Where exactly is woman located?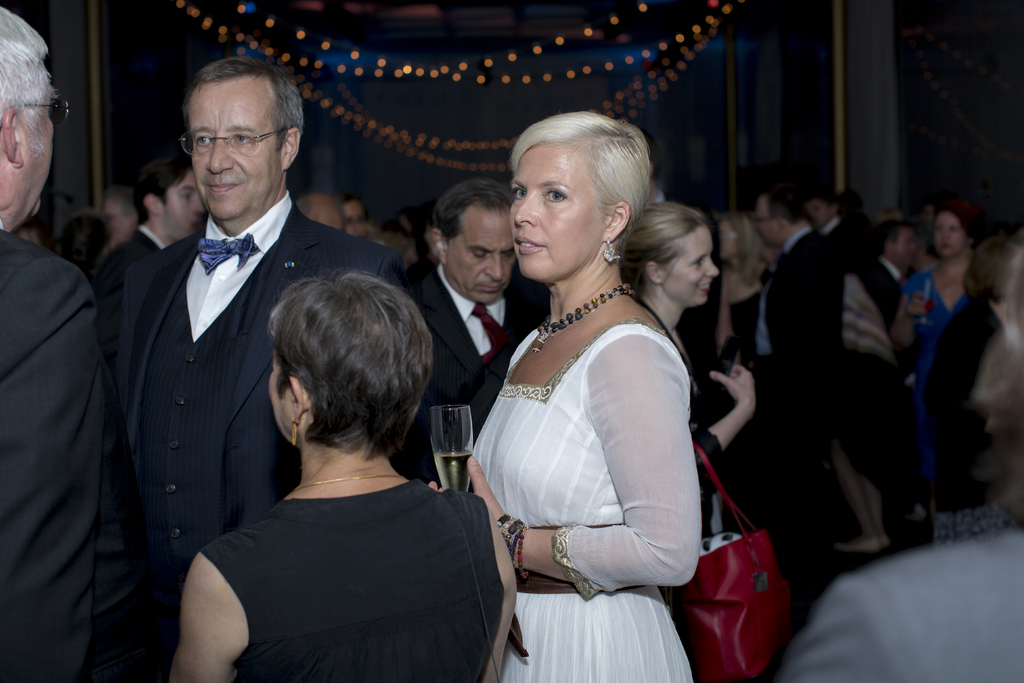
Its bounding box is <box>163,270,520,682</box>.
